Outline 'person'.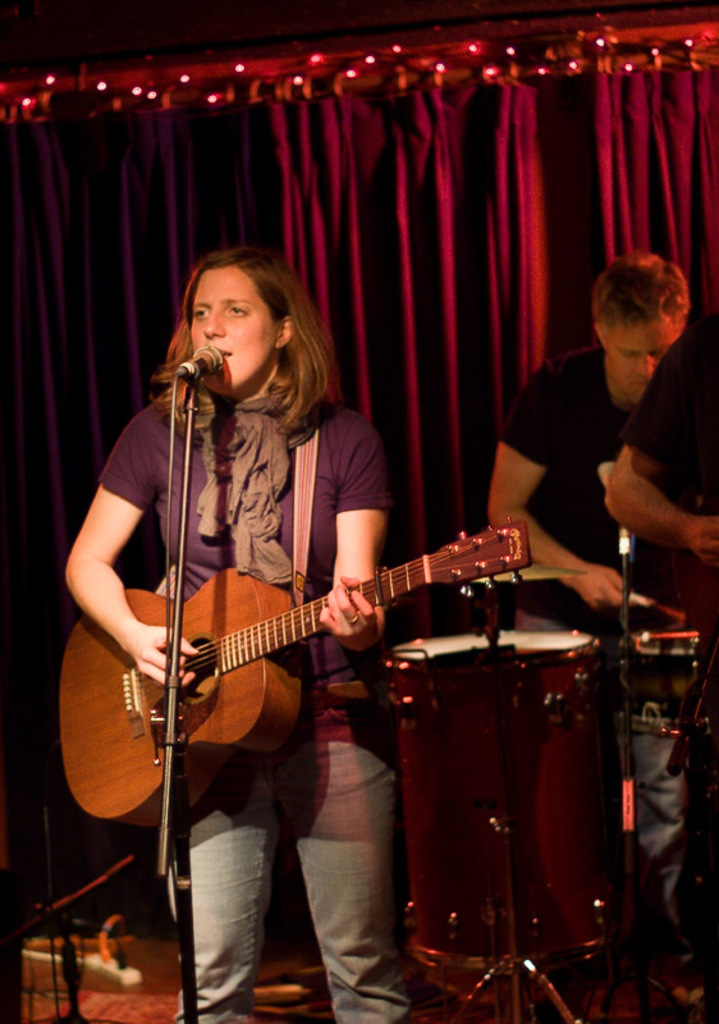
Outline: 481, 248, 682, 932.
